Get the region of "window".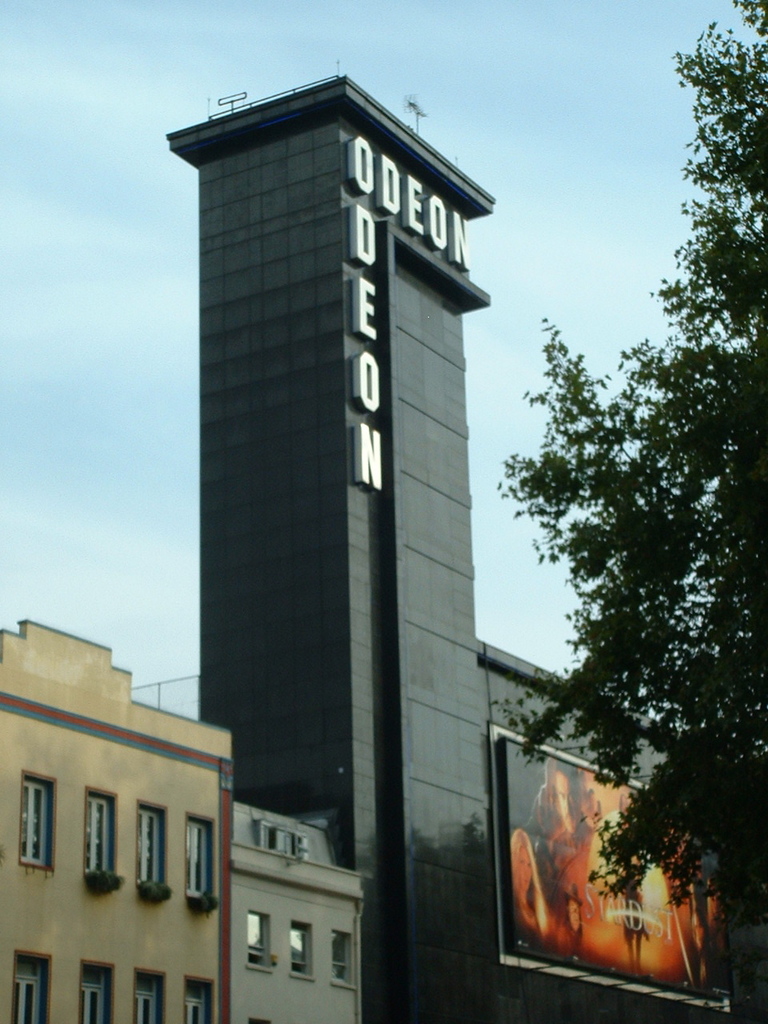
crop(330, 929, 357, 986).
